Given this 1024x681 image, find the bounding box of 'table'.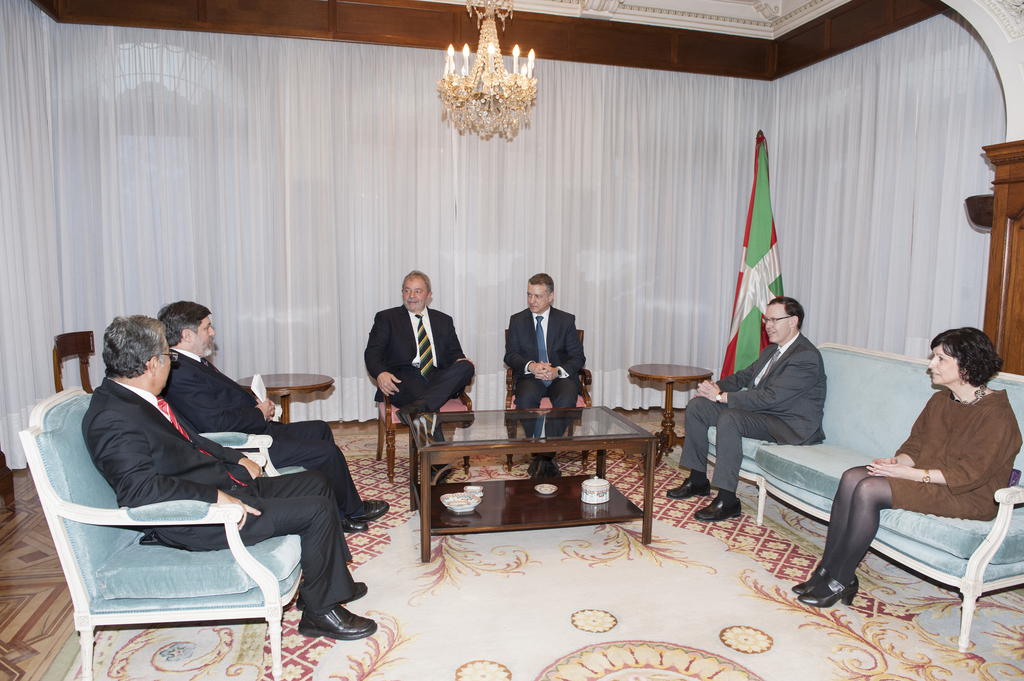
<region>630, 361, 707, 454</region>.
